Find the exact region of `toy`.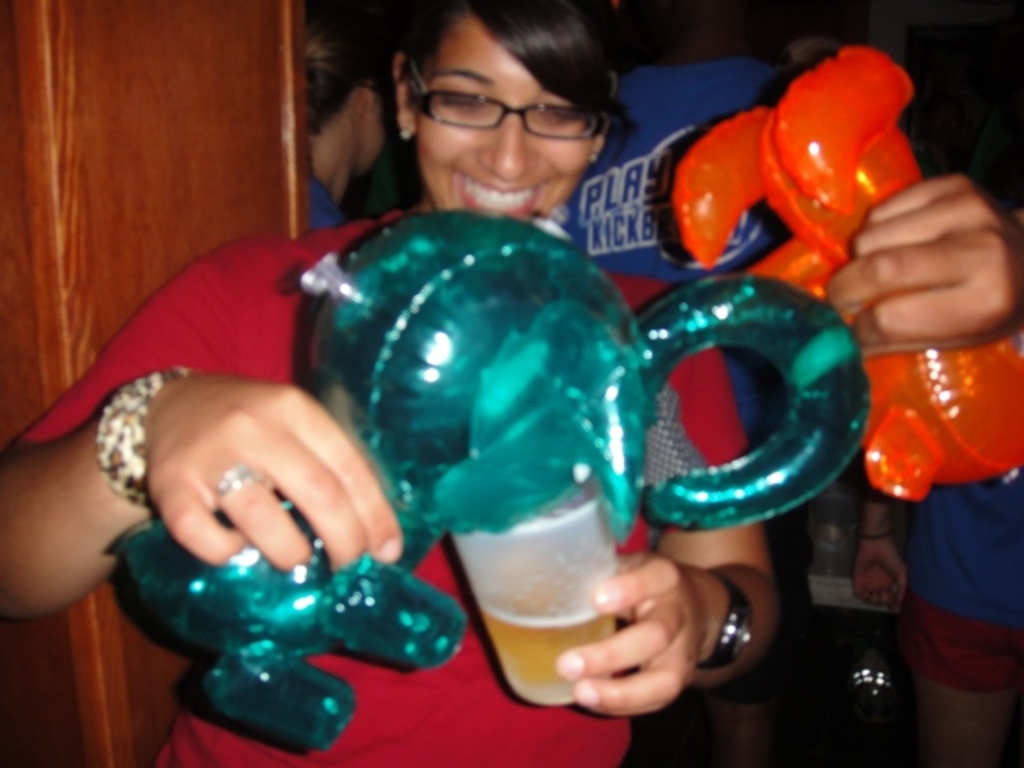
Exact region: {"x1": 107, "y1": 206, "x2": 659, "y2": 762}.
